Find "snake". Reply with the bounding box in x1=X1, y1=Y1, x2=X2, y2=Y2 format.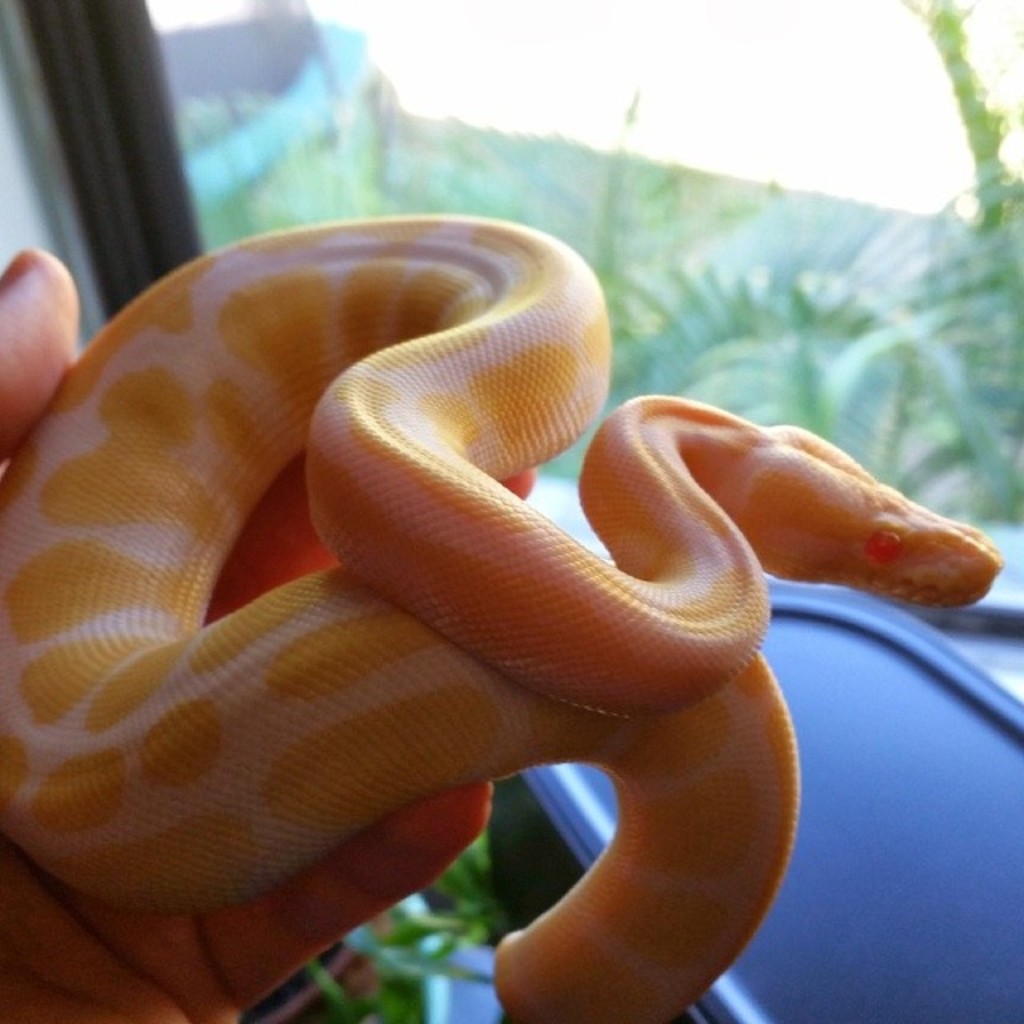
x1=0, y1=210, x2=1006, y2=1022.
